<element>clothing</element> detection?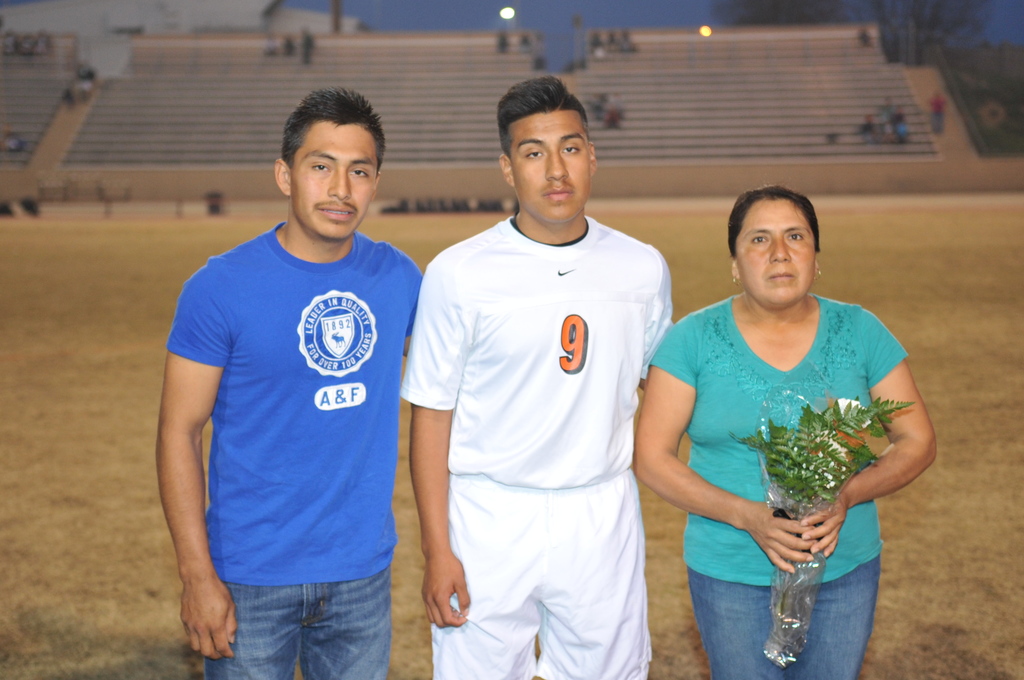
[168, 175, 418, 644]
